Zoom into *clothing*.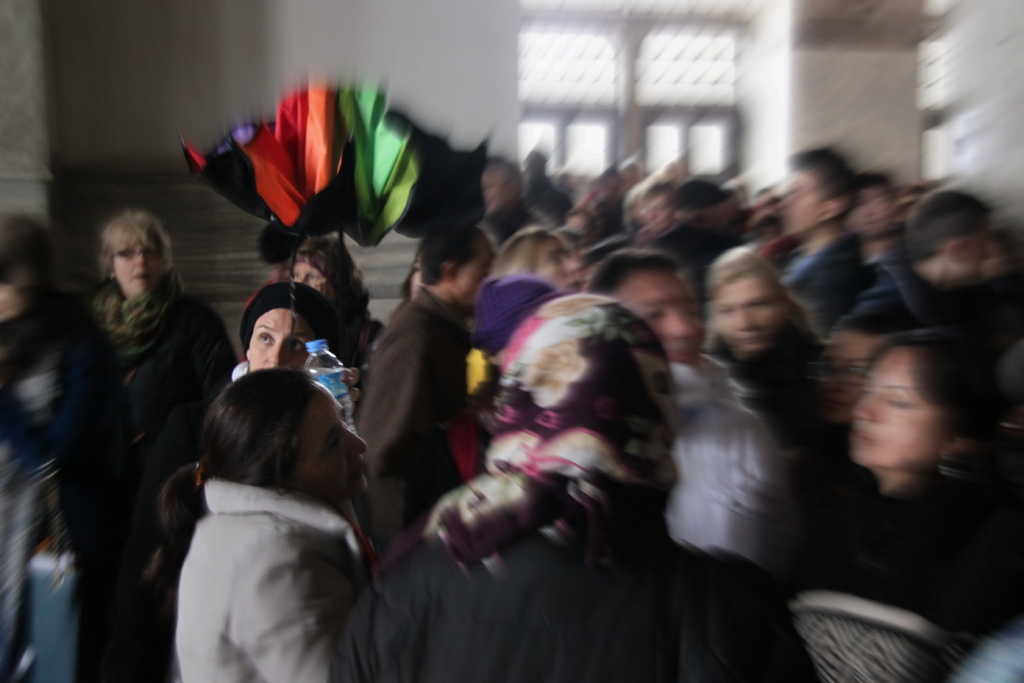
Zoom target: box=[172, 479, 365, 682].
